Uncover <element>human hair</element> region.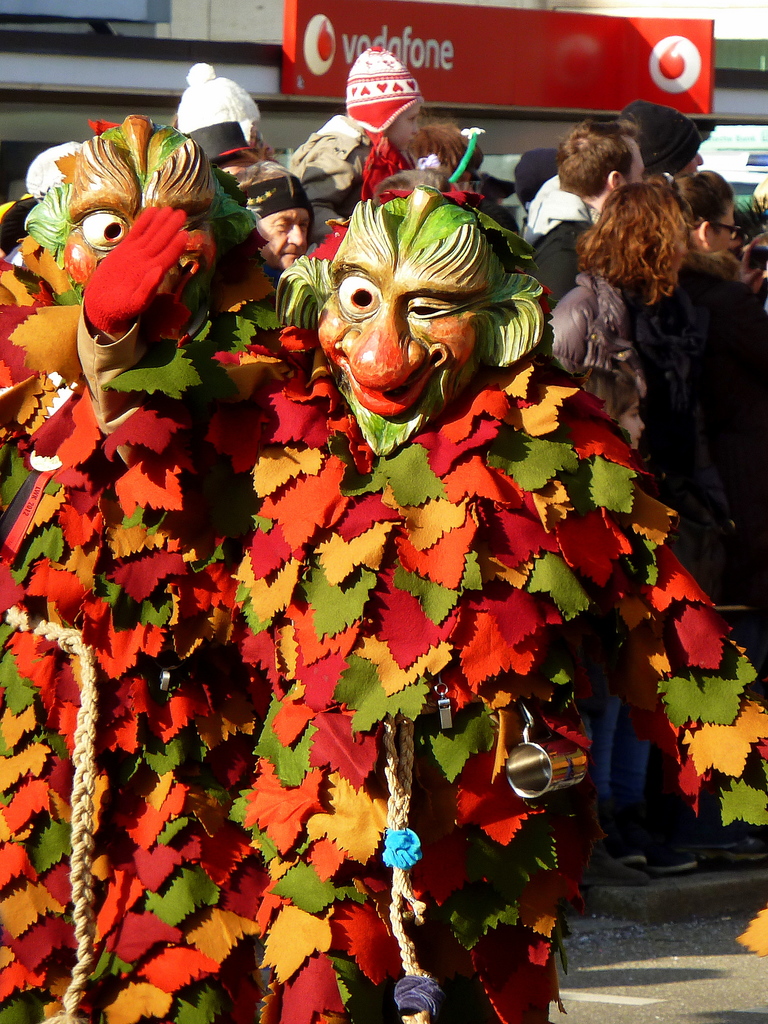
Uncovered: rect(0, 187, 48, 262).
